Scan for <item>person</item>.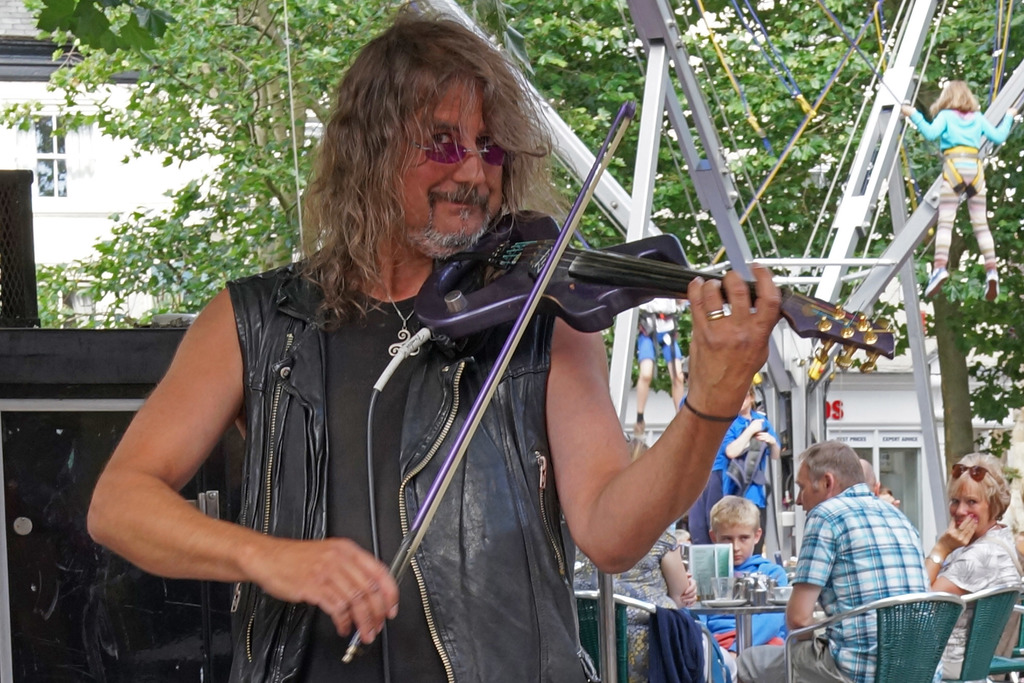
Scan result: x1=636, y1=281, x2=700, y2=434.
